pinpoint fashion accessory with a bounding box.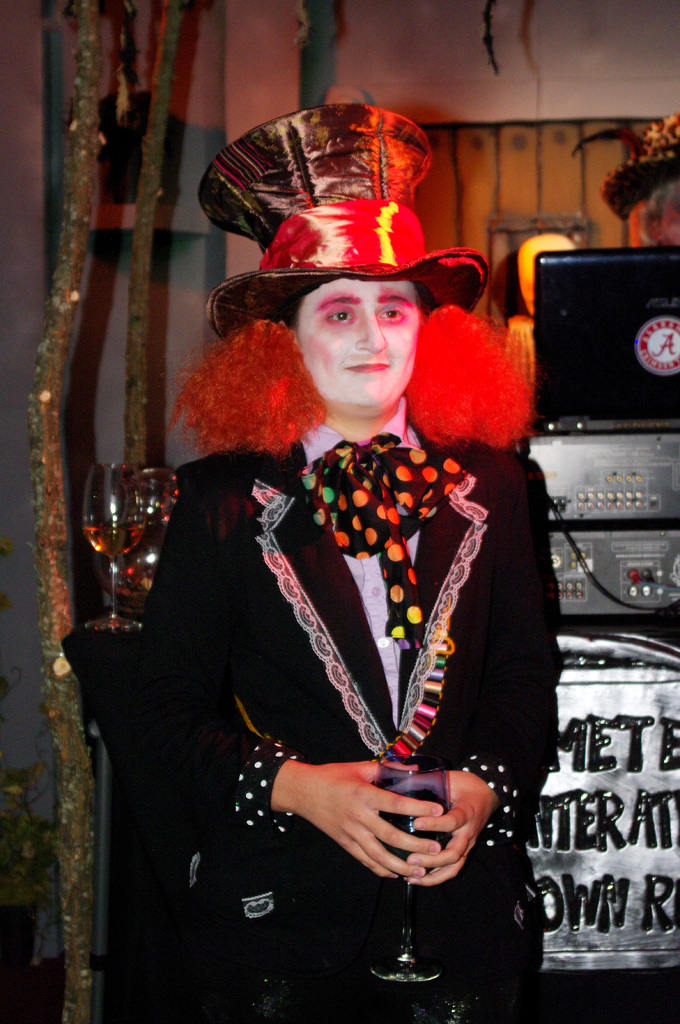
{"x1": 232, "y1": 730, "x2": 297, "y2": 831}.
